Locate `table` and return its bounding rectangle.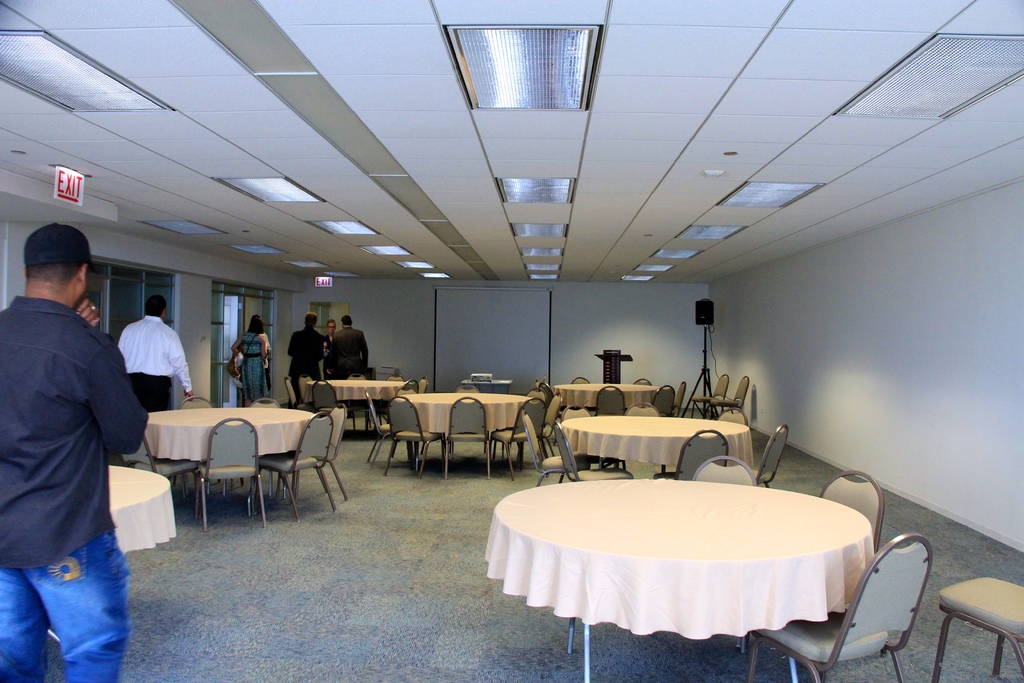
478,454,894,663.
